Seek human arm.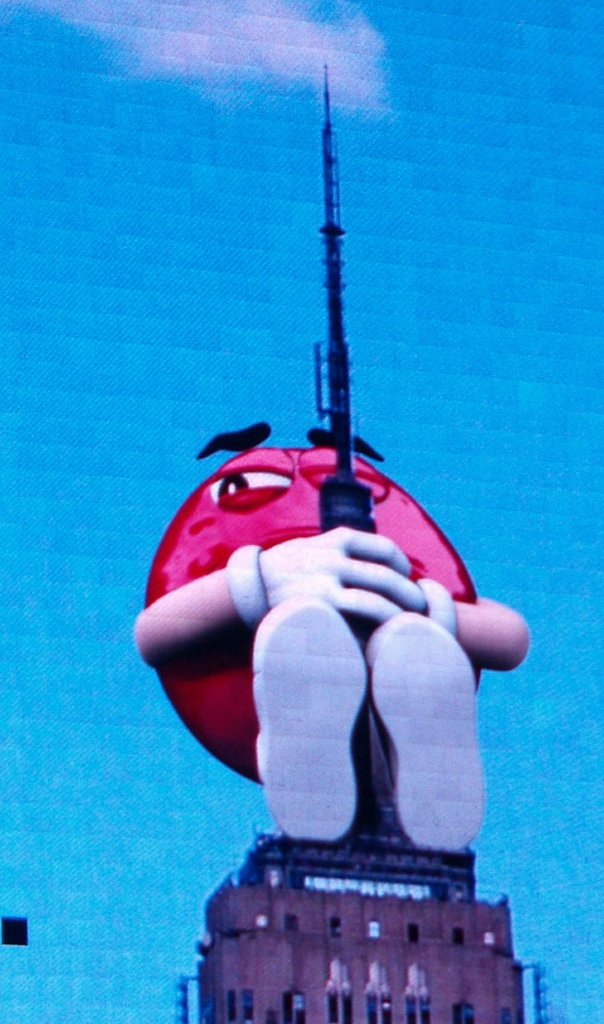
Rect(134, 523, 424, 661).
